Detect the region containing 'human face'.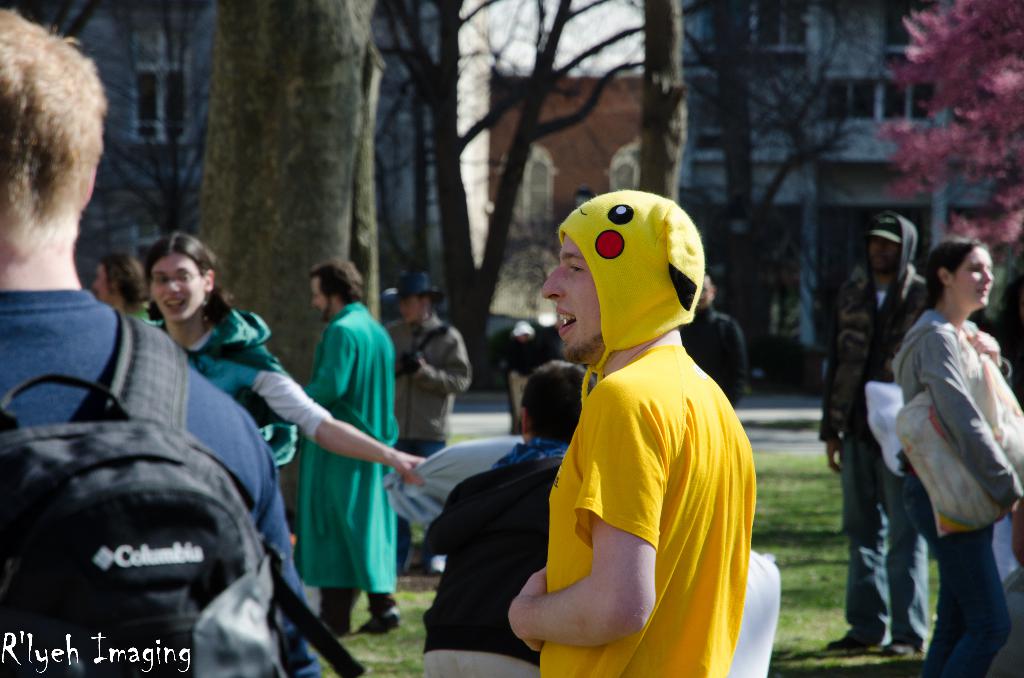
94,267,115,301.
